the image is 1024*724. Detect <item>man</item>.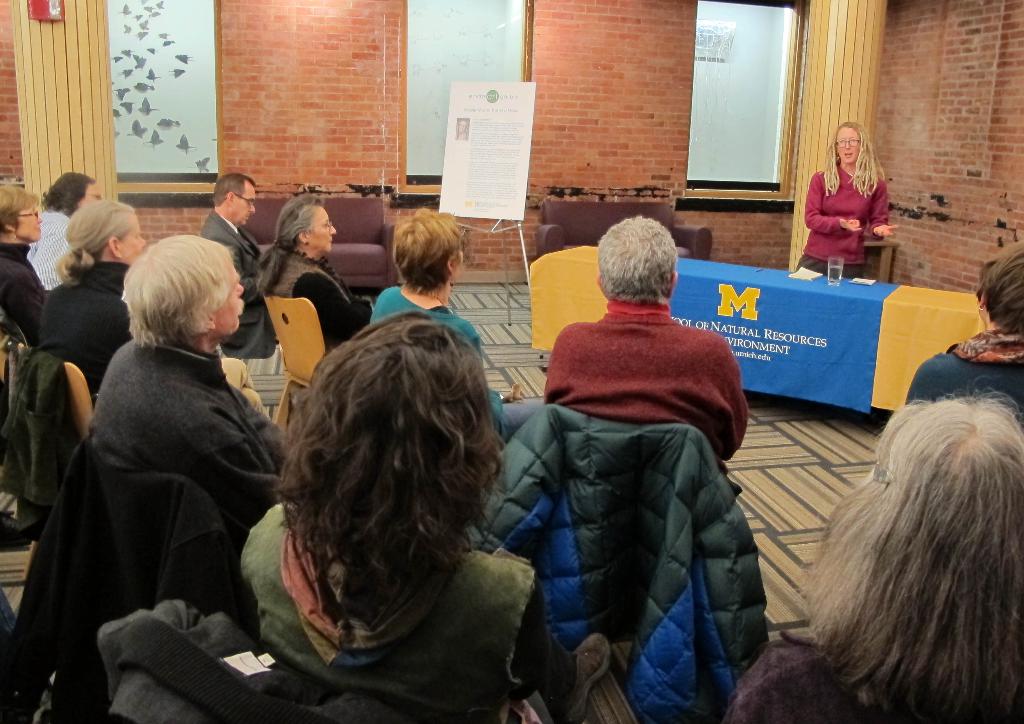
Detection: box=[546, 220, 747, 497].
